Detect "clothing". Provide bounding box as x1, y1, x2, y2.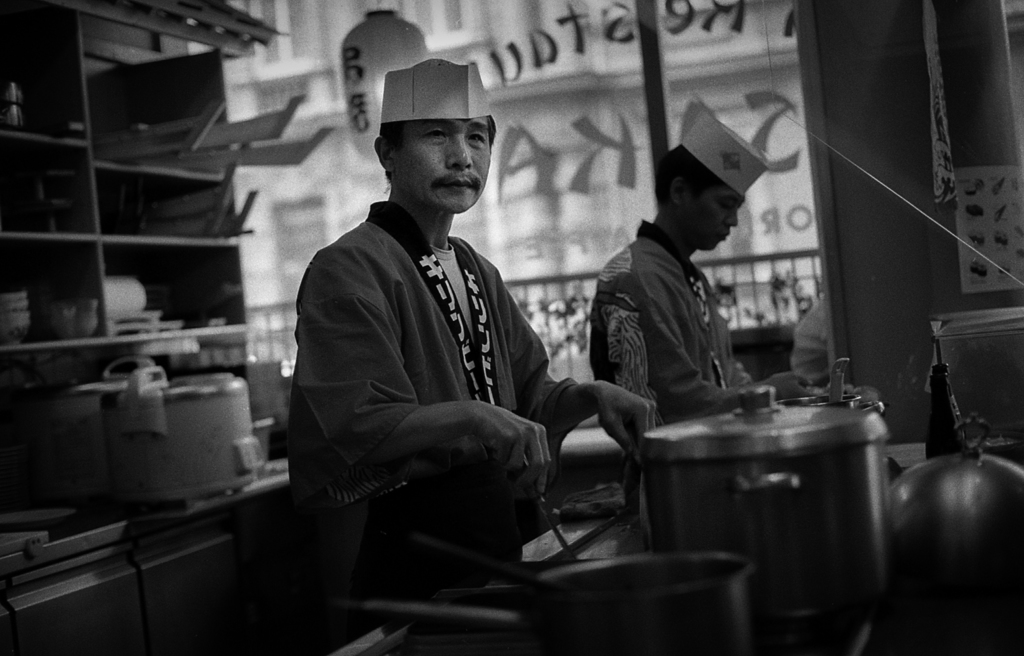
280, 152, 600, 553.
